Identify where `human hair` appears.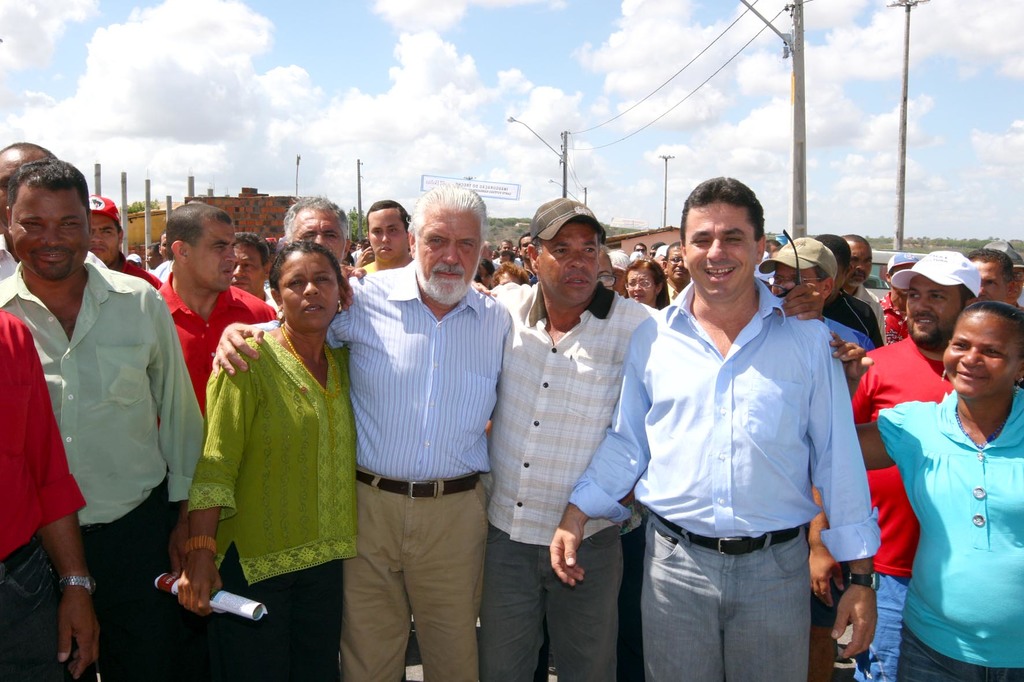
Appears at 282, 191, 351, 236.
